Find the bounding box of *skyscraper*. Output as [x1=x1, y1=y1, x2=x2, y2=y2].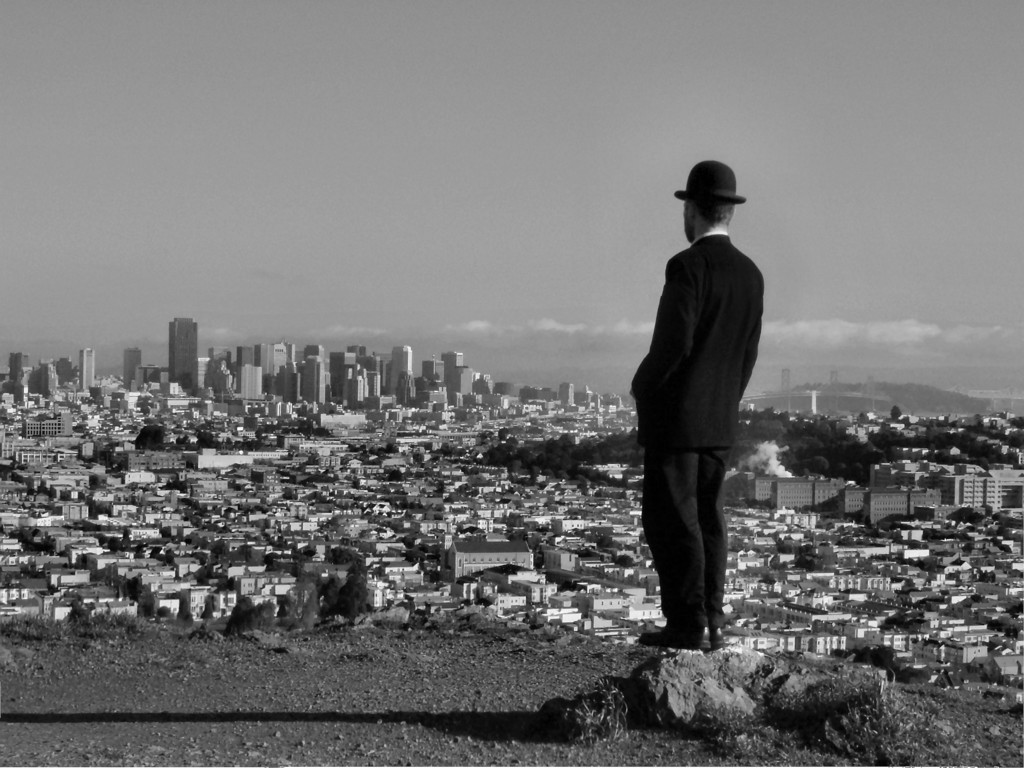
[x1=296, y1=356, x2=339, y2=408].
